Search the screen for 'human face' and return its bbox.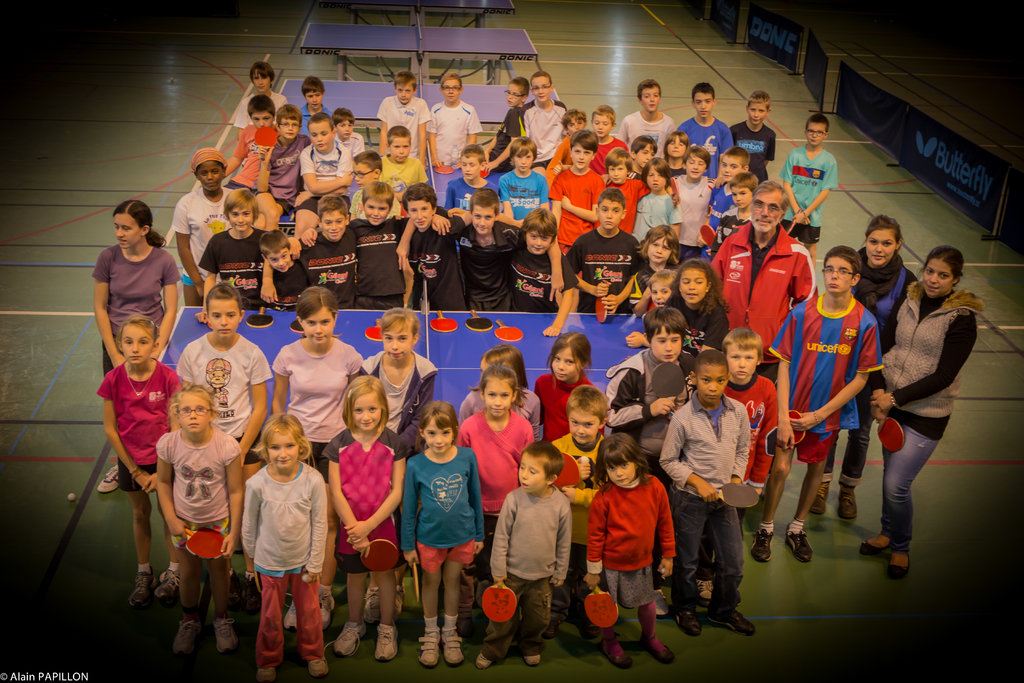
Found: box(590, 110, 619, 140).
